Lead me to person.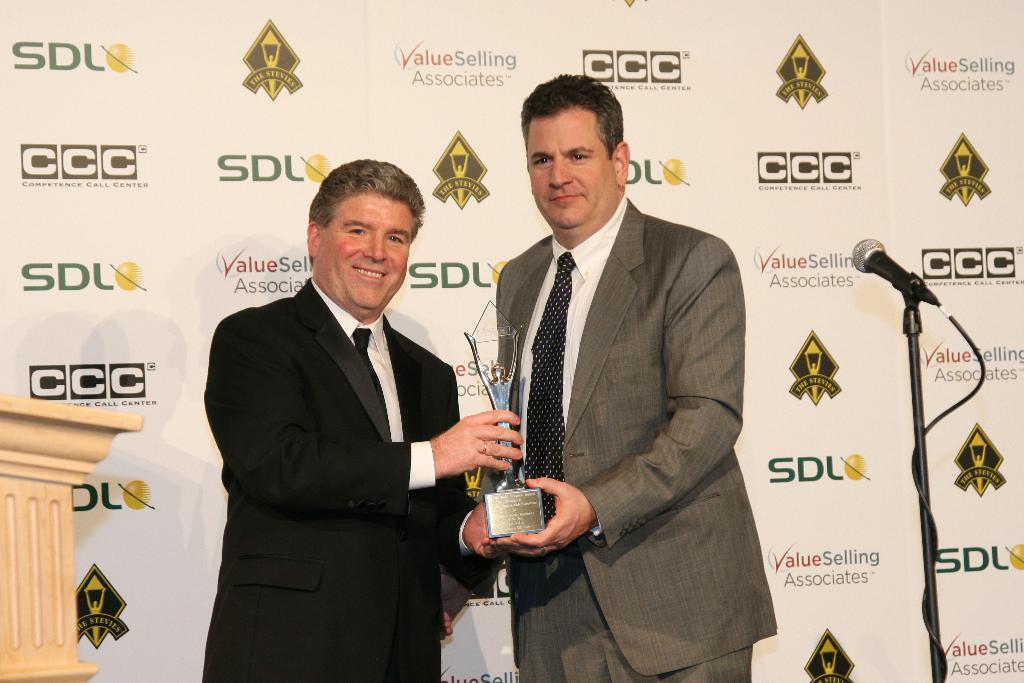
Lead to 196, 167, 524, 682.
